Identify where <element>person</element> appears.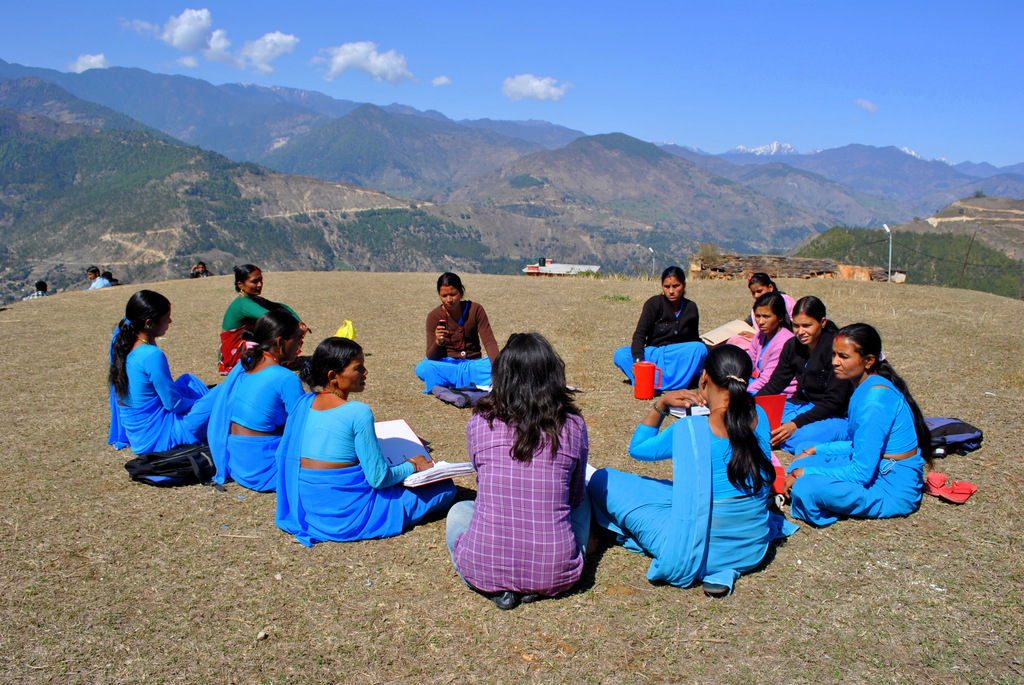
Appears at box(210, 304, 298, 485).
